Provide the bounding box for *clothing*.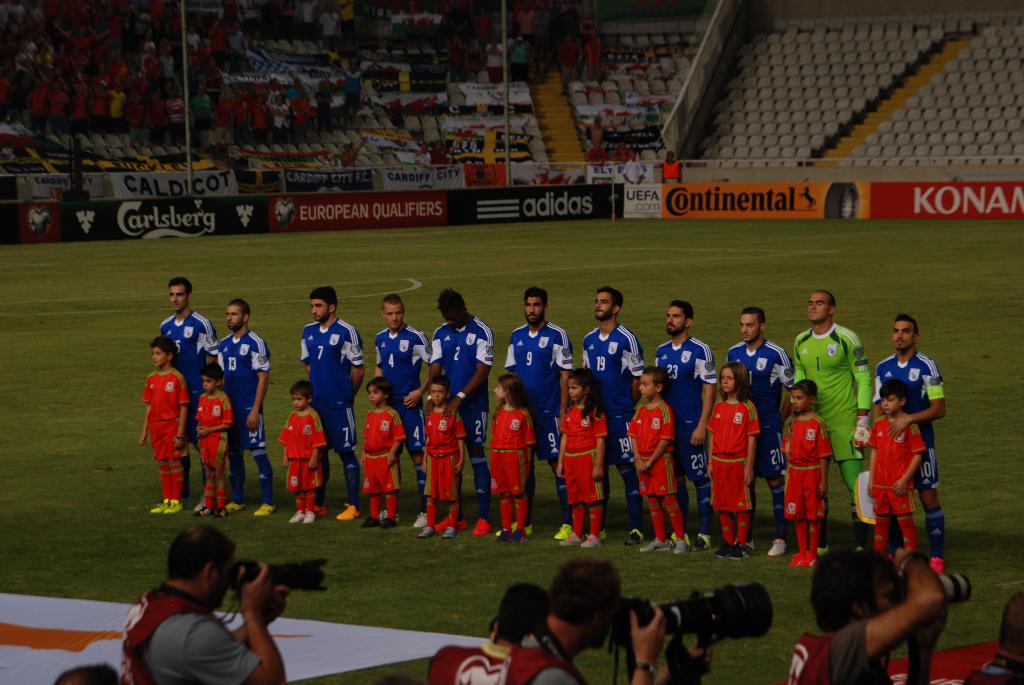
(869,418,940,519).
